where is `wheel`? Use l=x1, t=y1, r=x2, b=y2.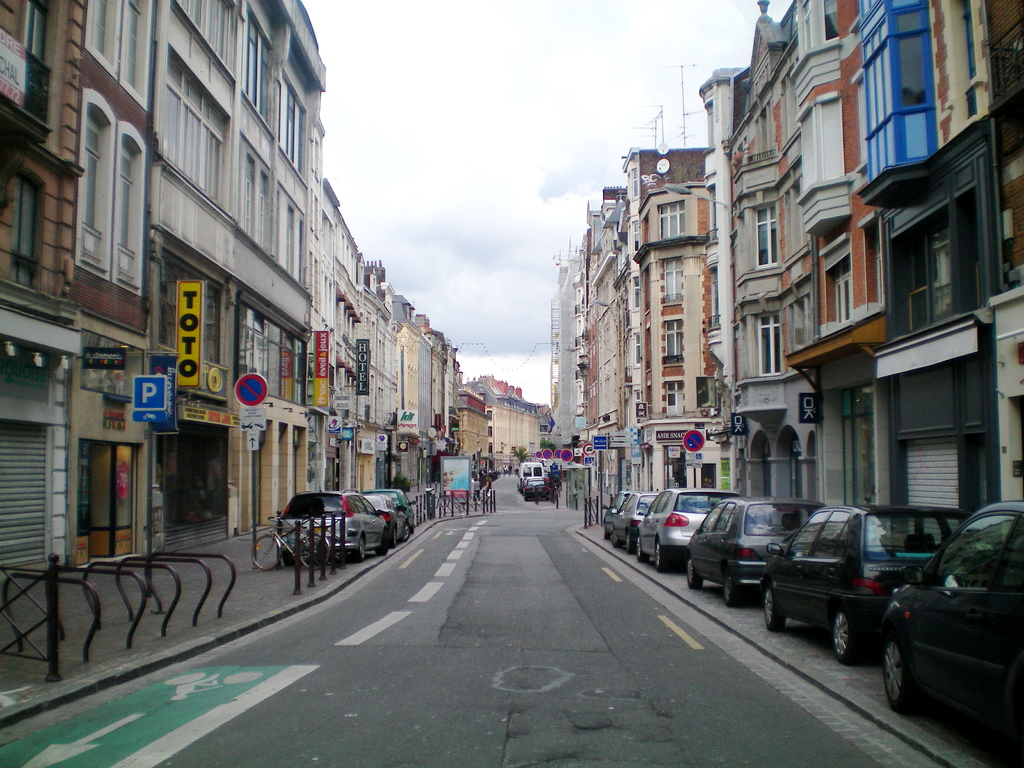
l=726, t=569, r=744, b=606.
